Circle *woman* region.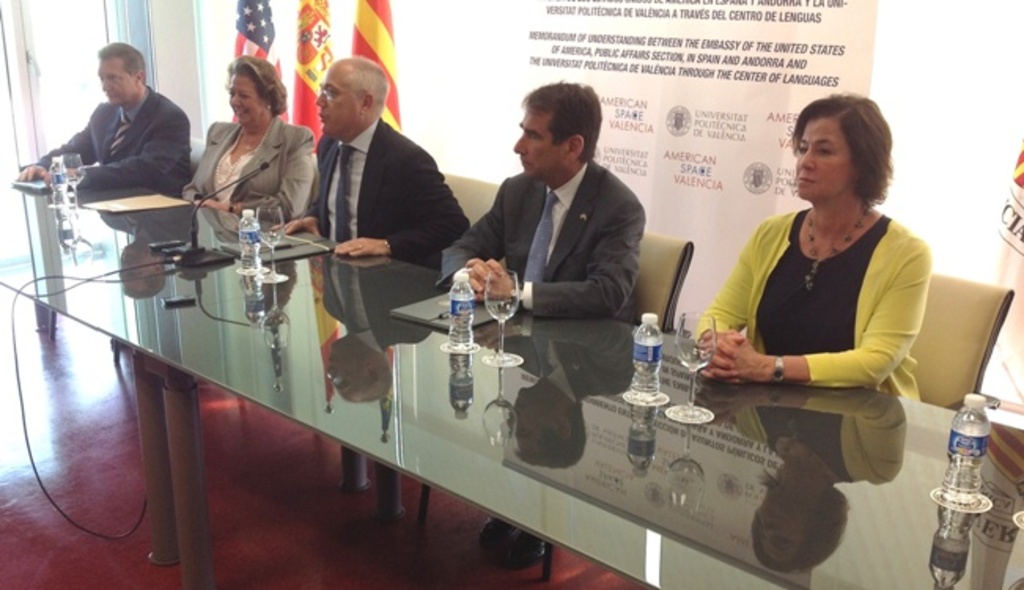
Region: {"x1": 170, "y1": 69, "x2": 305, "y2": 234}.
